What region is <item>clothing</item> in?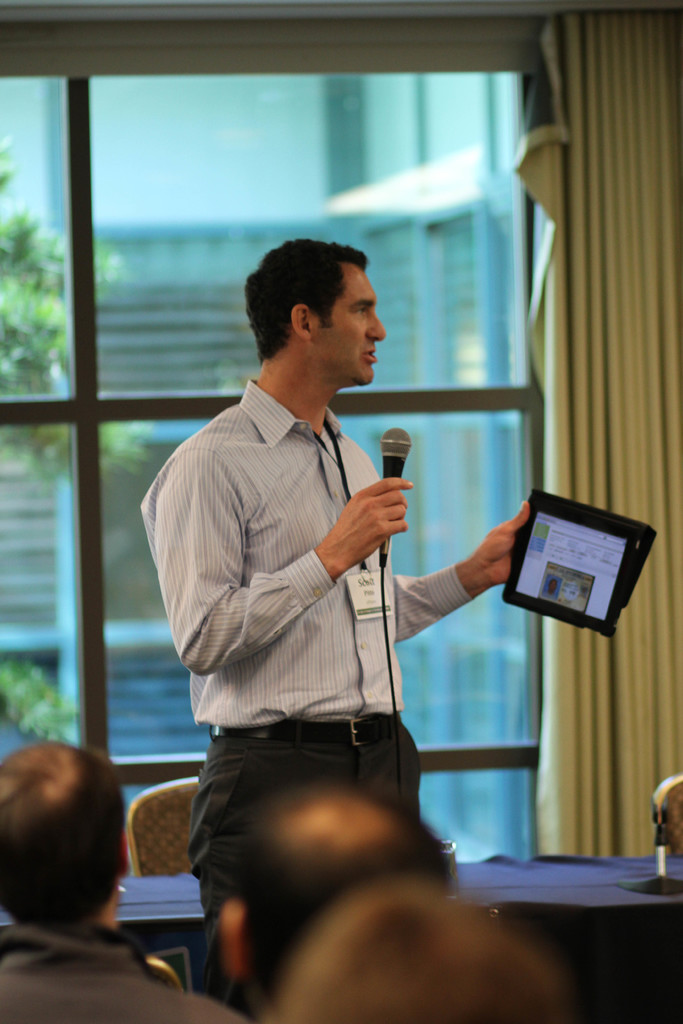
<box>140,348,460,879</box>.
